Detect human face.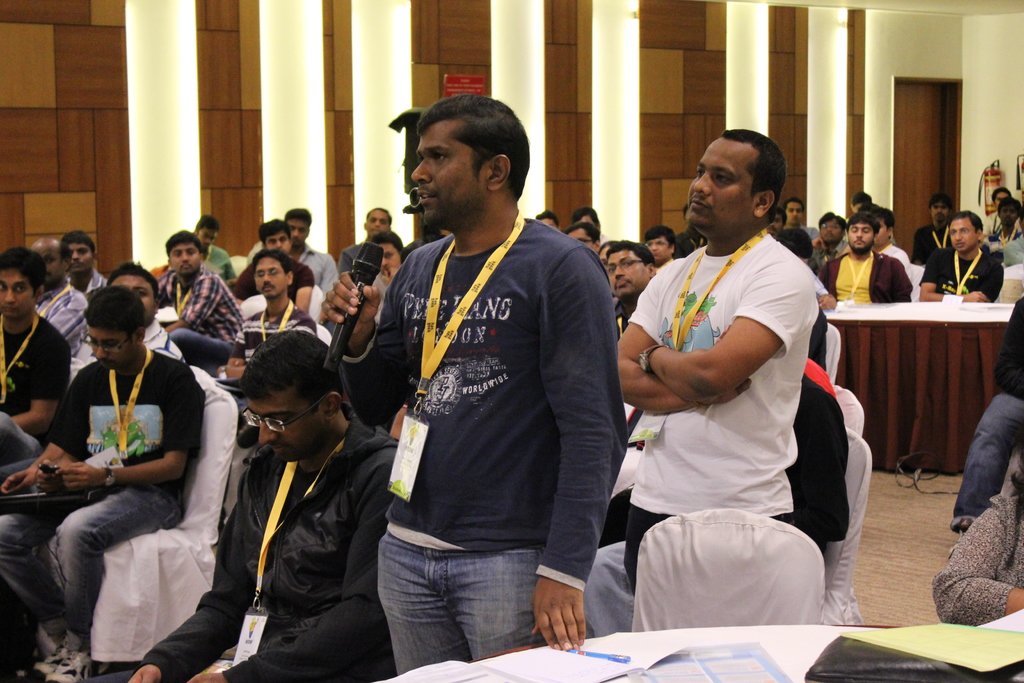
Detected at crop(819, 220, 844, 245).
